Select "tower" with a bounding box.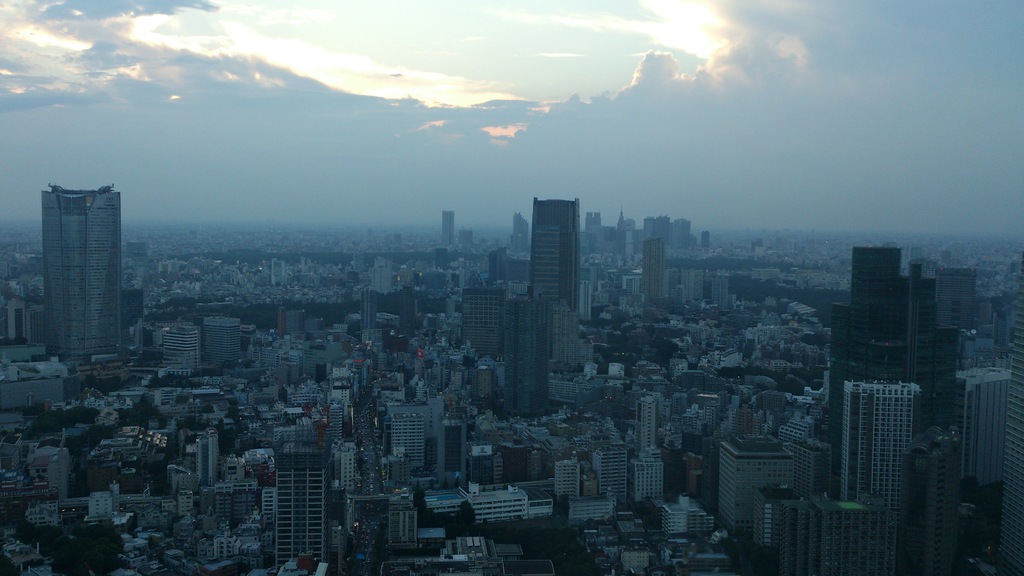
{"left": 831, "top": 237, "right": 906, "bottom": 436}.
